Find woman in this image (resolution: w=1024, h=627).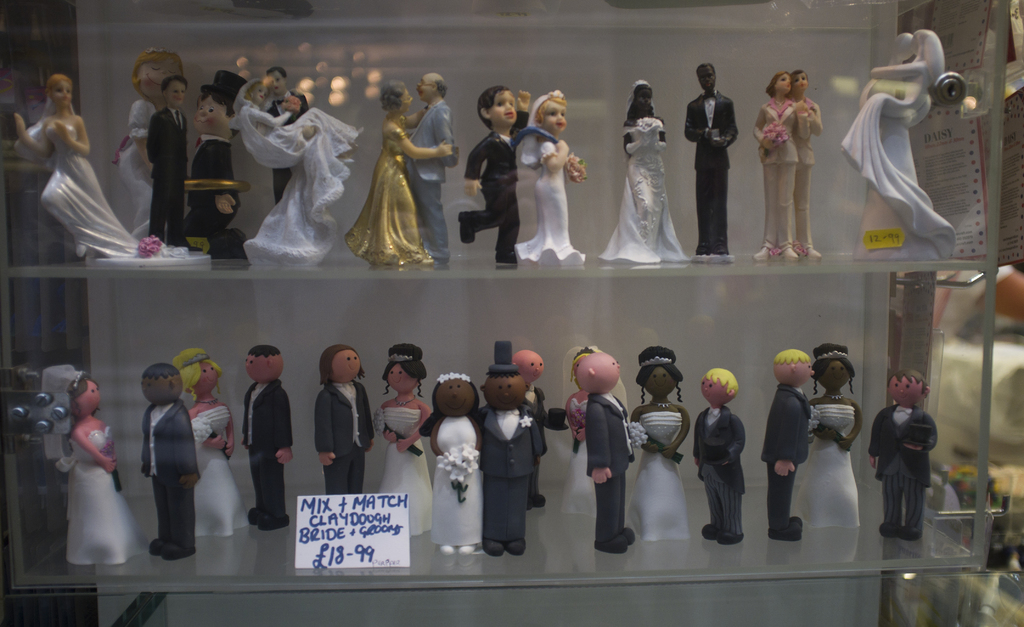
[left=424, top=374, right=486, bottom=555].
